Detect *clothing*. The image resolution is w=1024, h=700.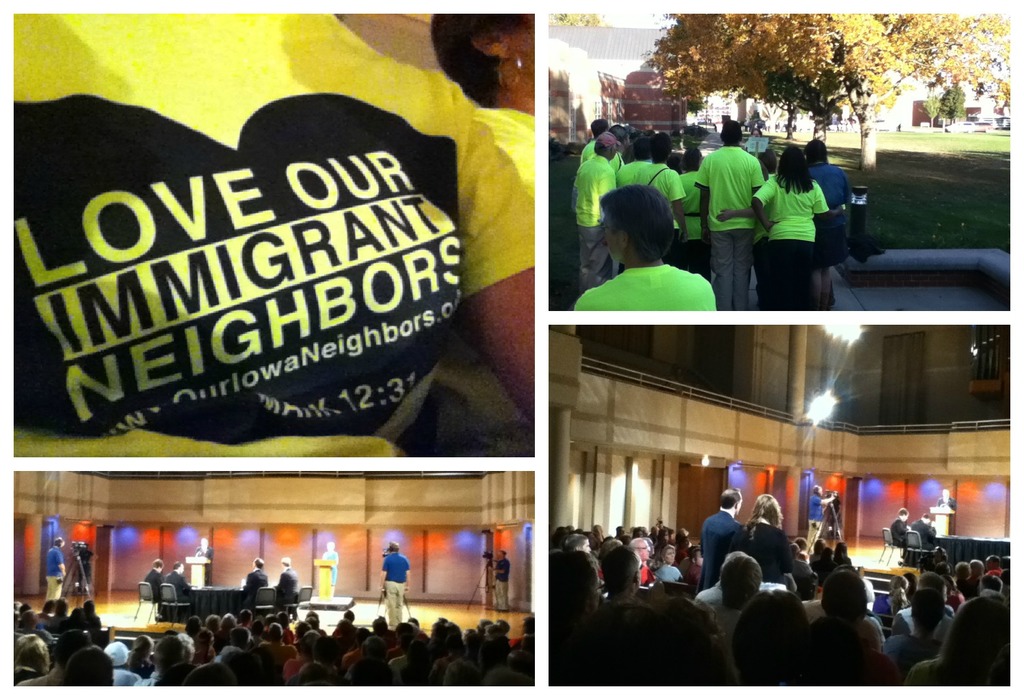
x1=496, y1=554, x2=512, y2=611.
